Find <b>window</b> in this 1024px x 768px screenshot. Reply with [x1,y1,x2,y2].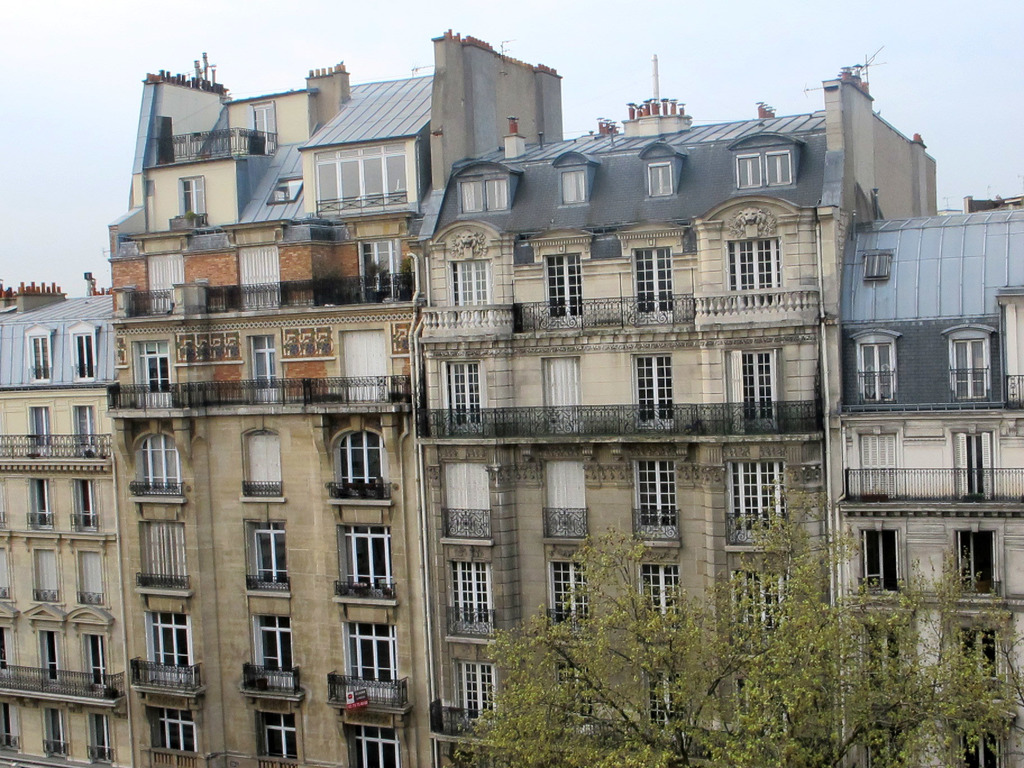
[859,340,895,401].
